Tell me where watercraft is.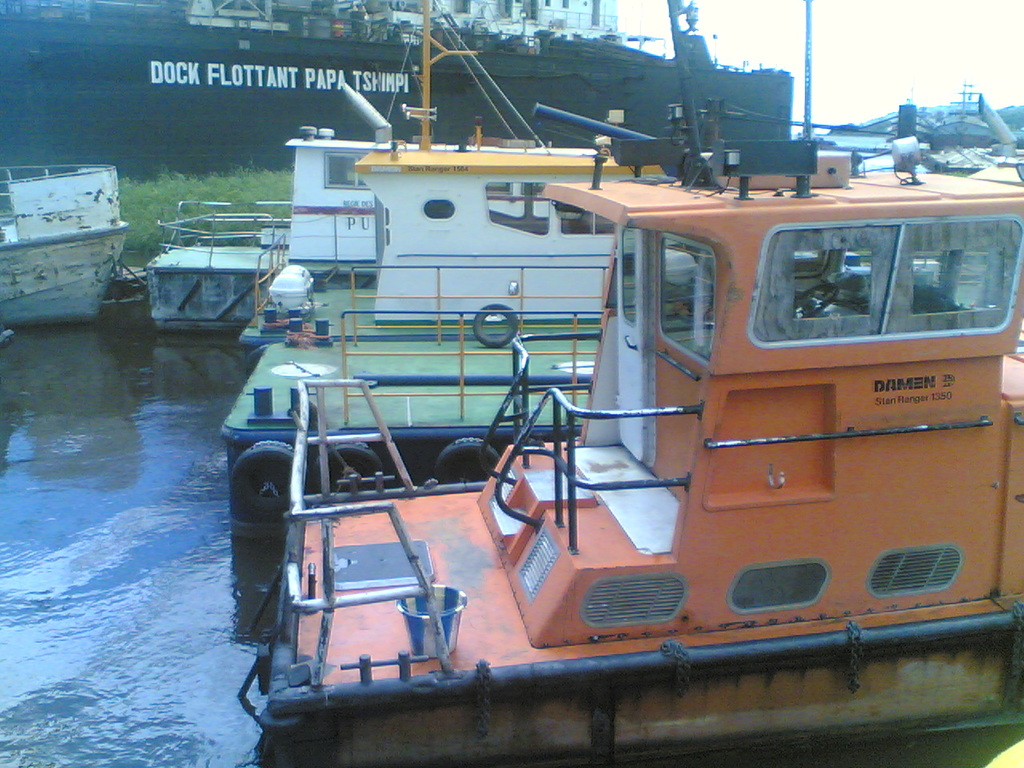
watercraft is at select_region(0, 166, 128, 330).
